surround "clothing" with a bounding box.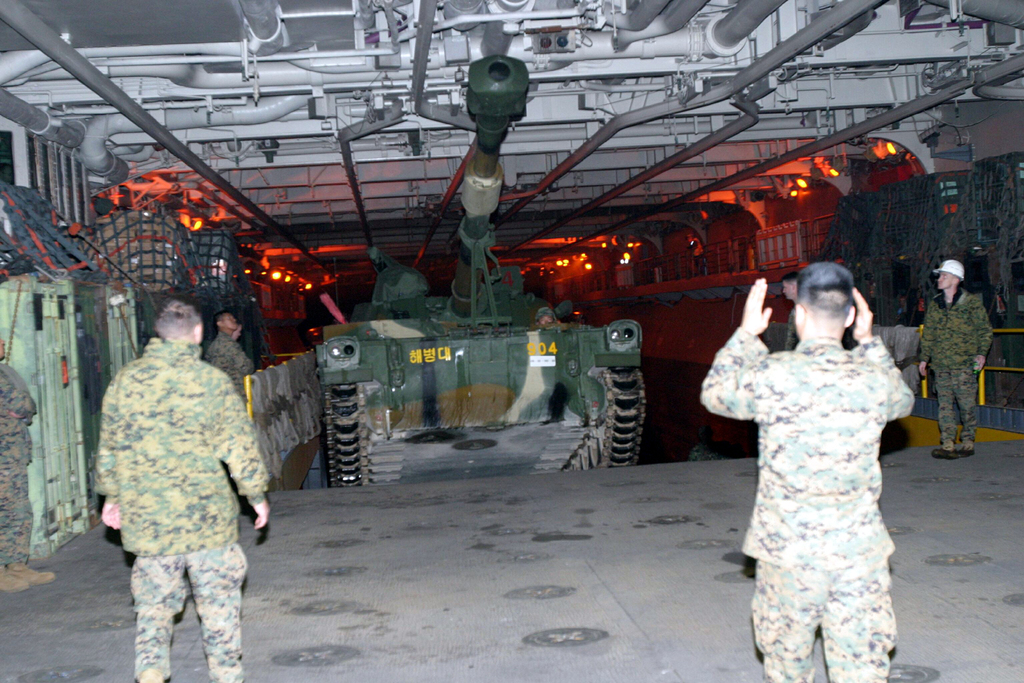
x1=919 y1=284 x2=994 y2=443.
